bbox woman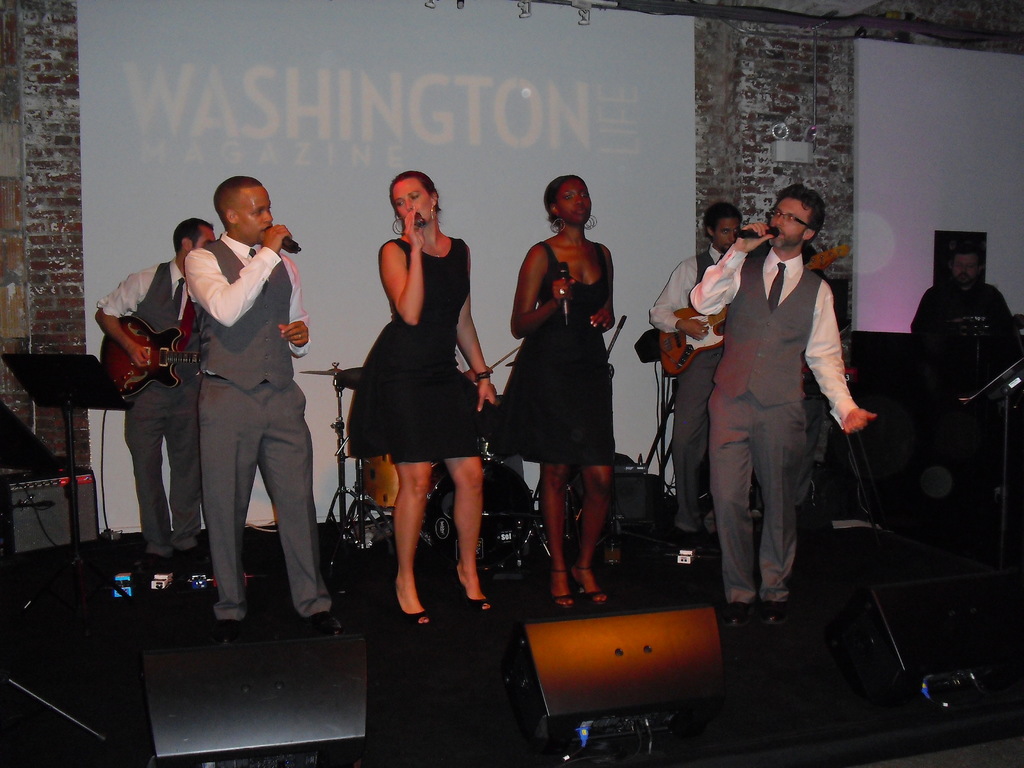
<region>492, 170, 621, 608</region>
